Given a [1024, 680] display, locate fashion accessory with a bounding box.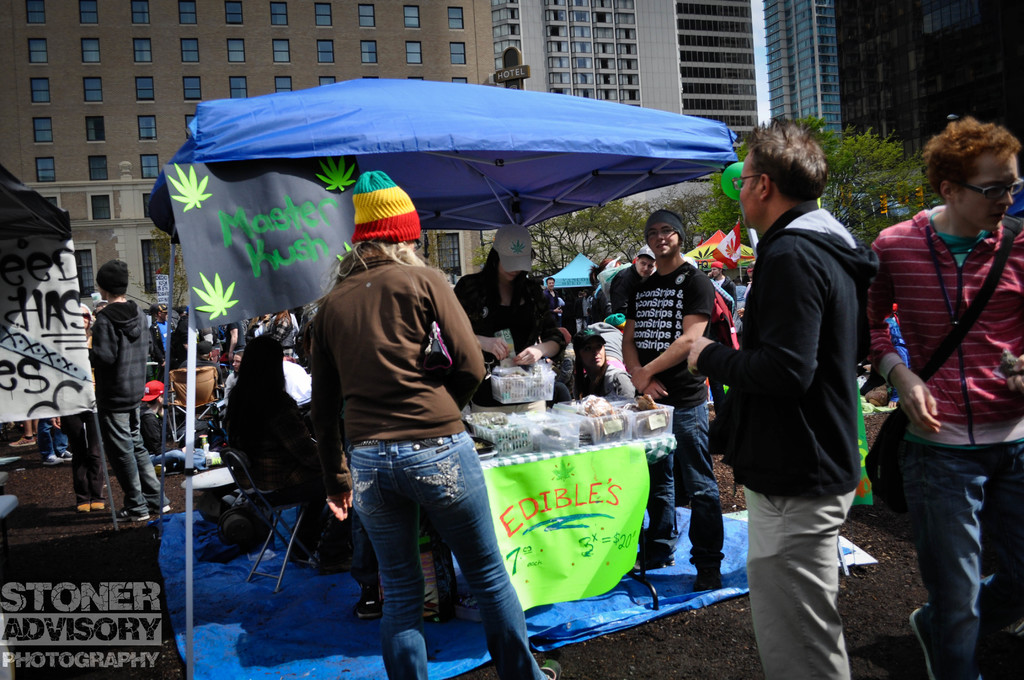
Located: 860, 213, 1019, 514.
